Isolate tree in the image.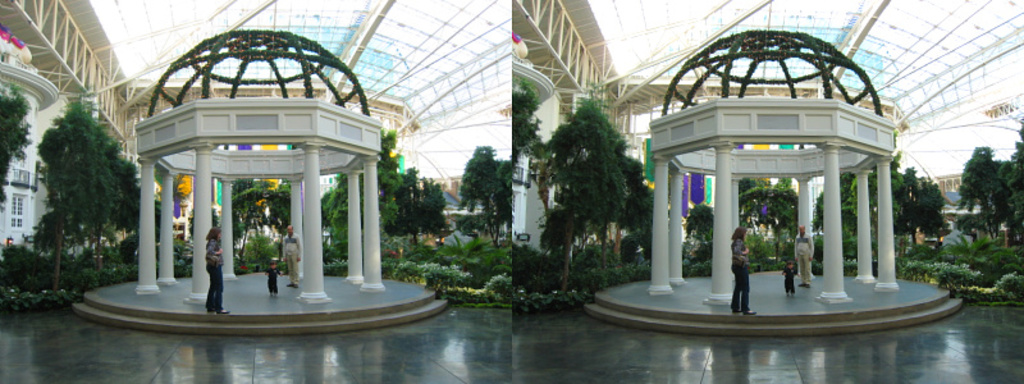
Isolated region: detection(0, 84, 27, 211).
